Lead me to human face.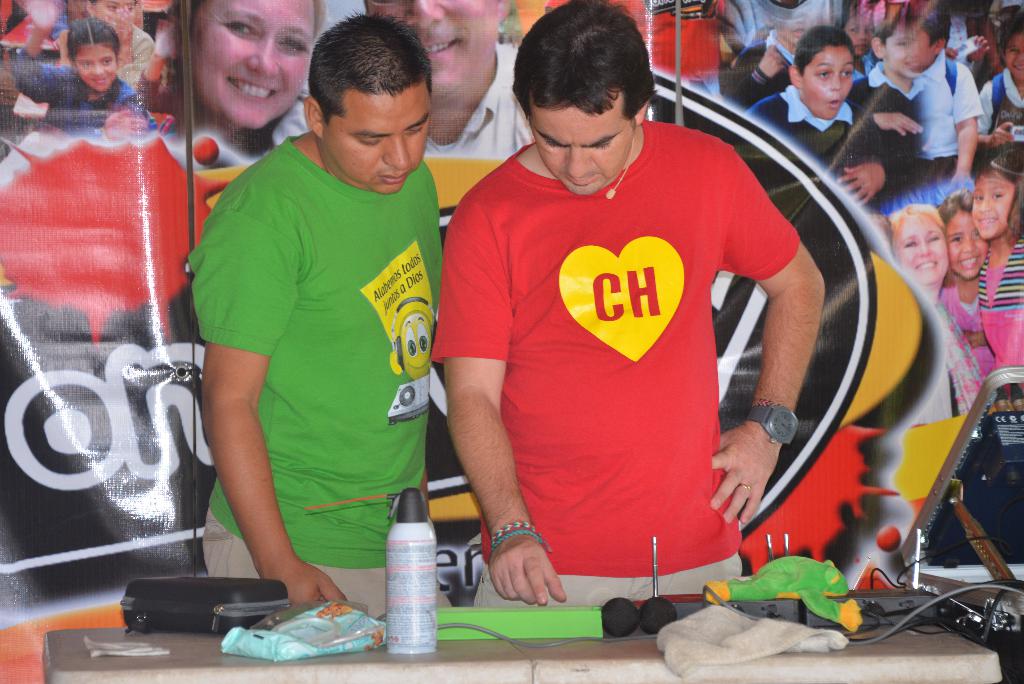
Lead to (left=899, top=214, right=950, bottom=291).
